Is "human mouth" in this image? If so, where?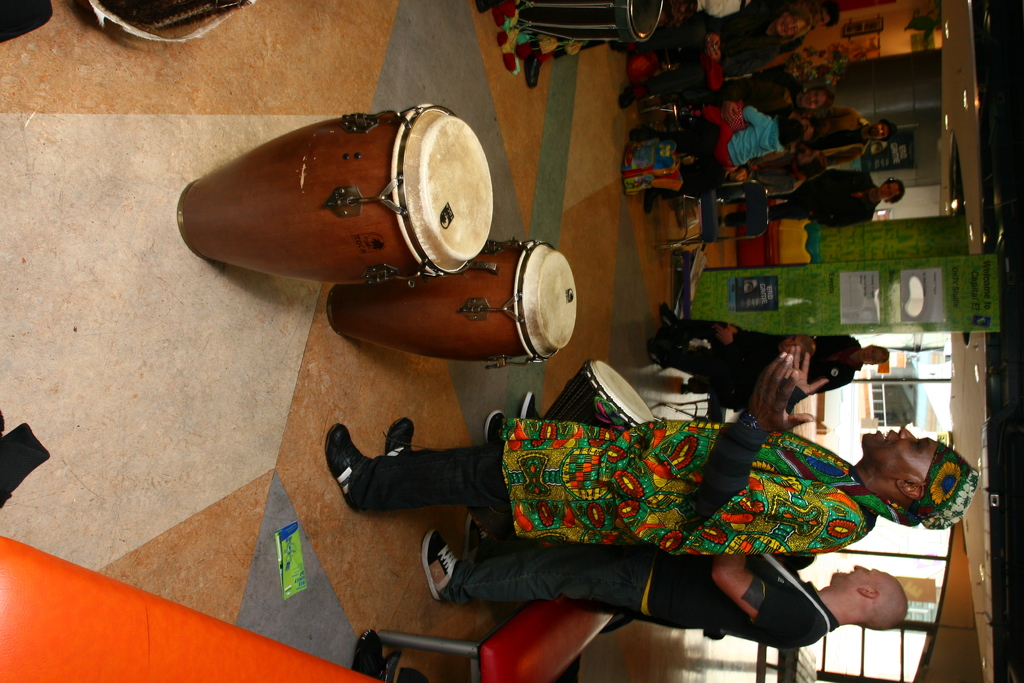
Yes, at x1=862, y1=352, x2=868, y2=363.
